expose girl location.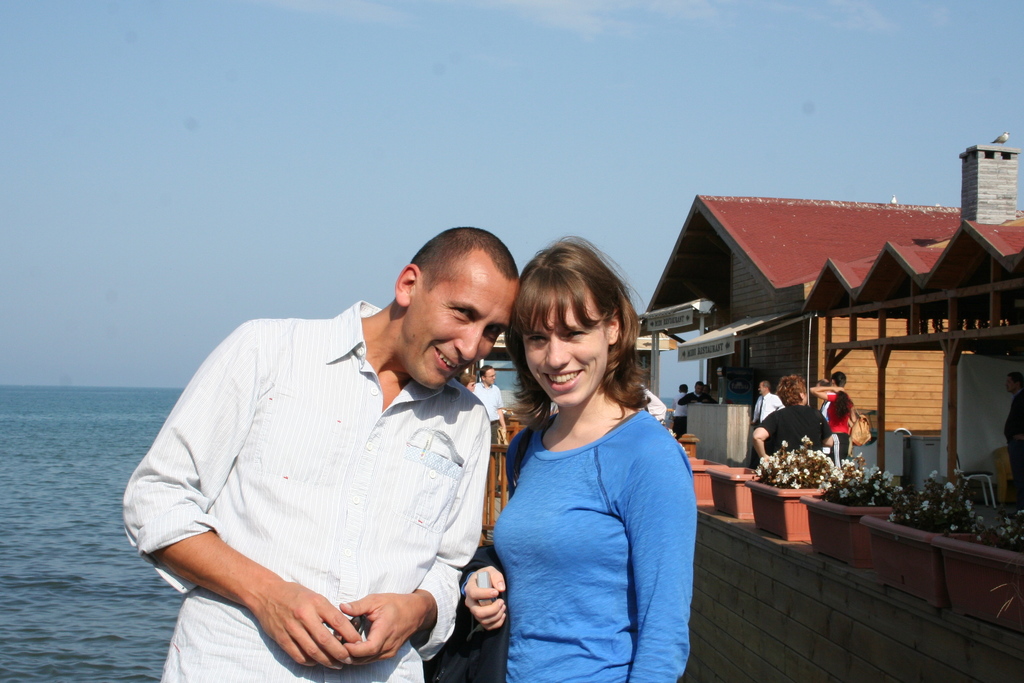
Exposed at region(810, 374, 856, 458).
